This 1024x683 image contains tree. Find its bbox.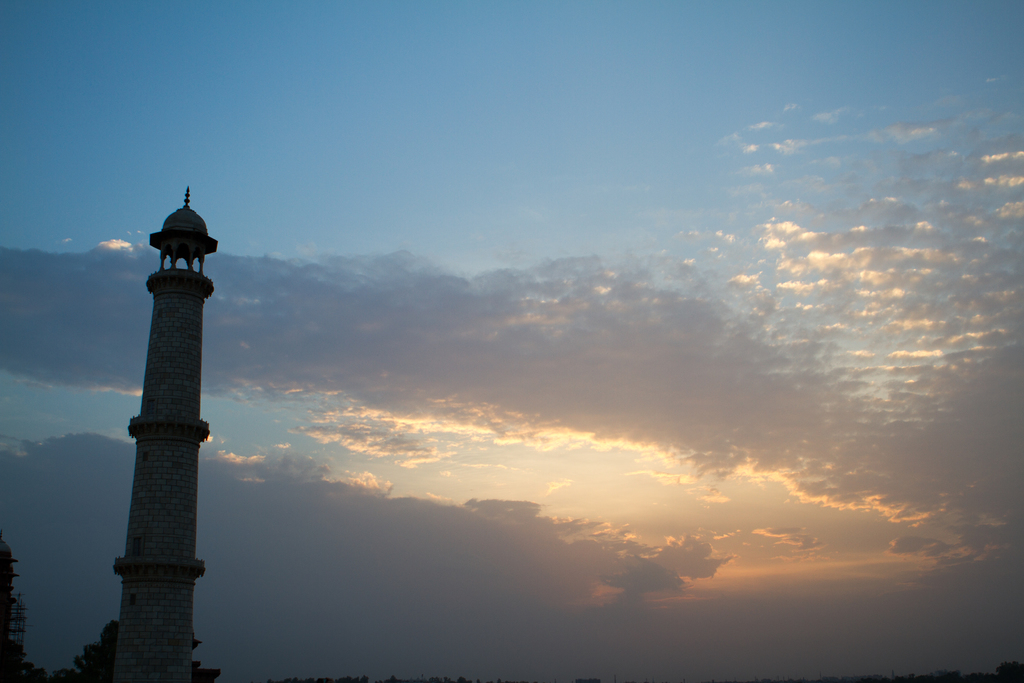
box(69, 627, 217, 682).
